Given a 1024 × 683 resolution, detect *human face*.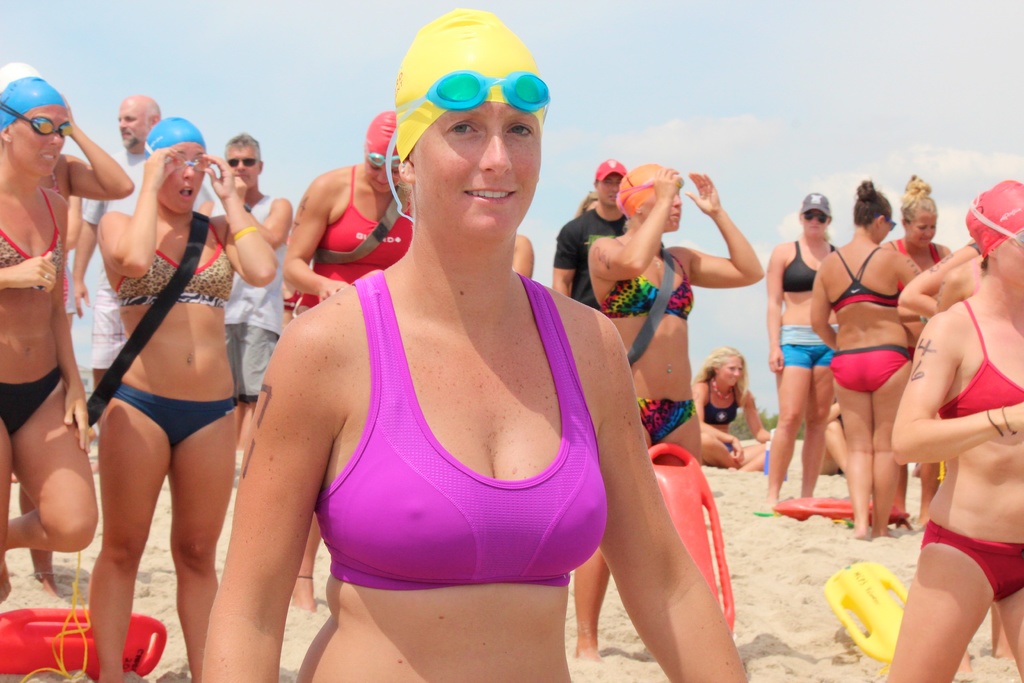
l=363, t=160, r=401, b=190.
